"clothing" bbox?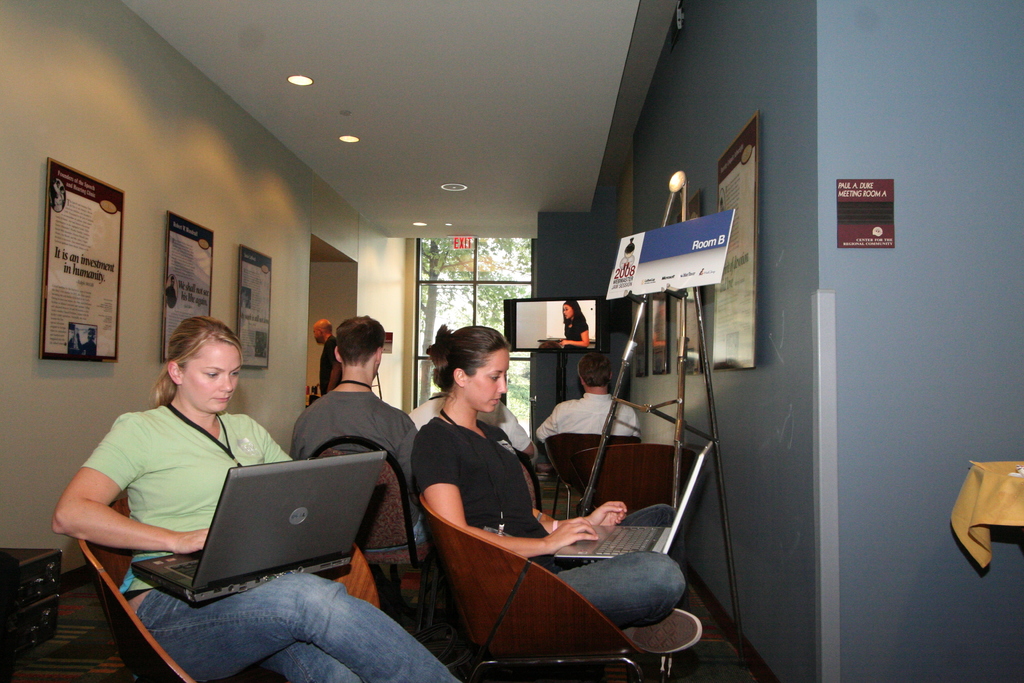
(x1=564, y1=315, x2=591, y2=345)
